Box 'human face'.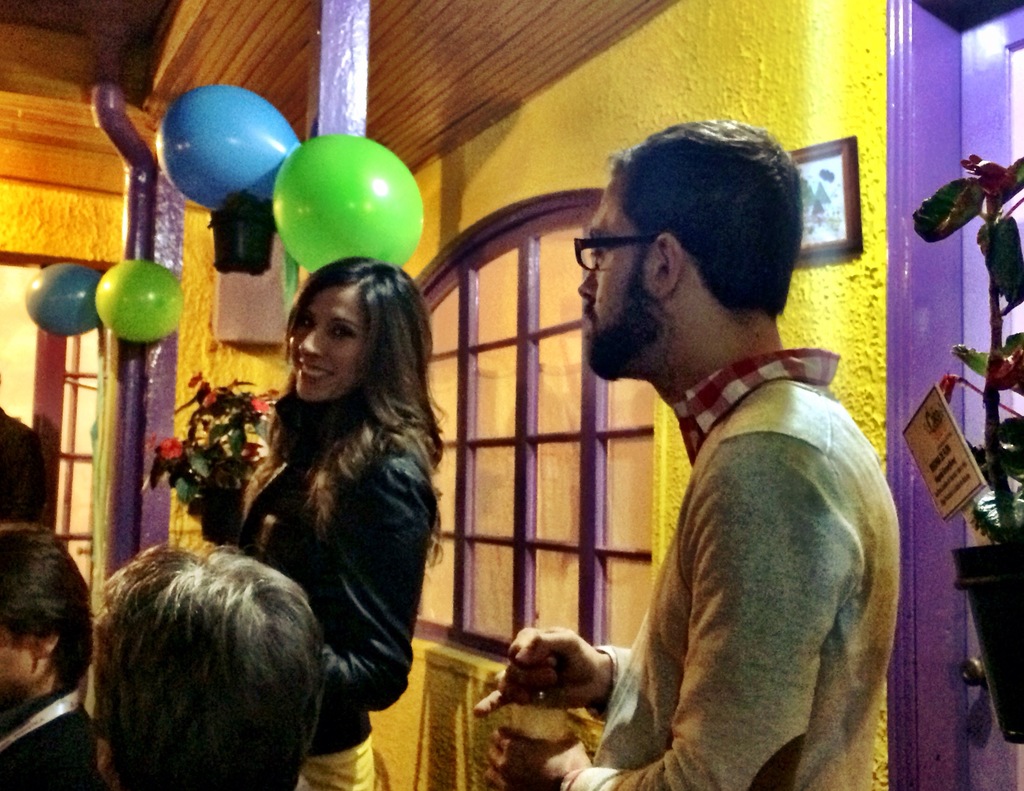
box=[577, 181, 657, 387].
